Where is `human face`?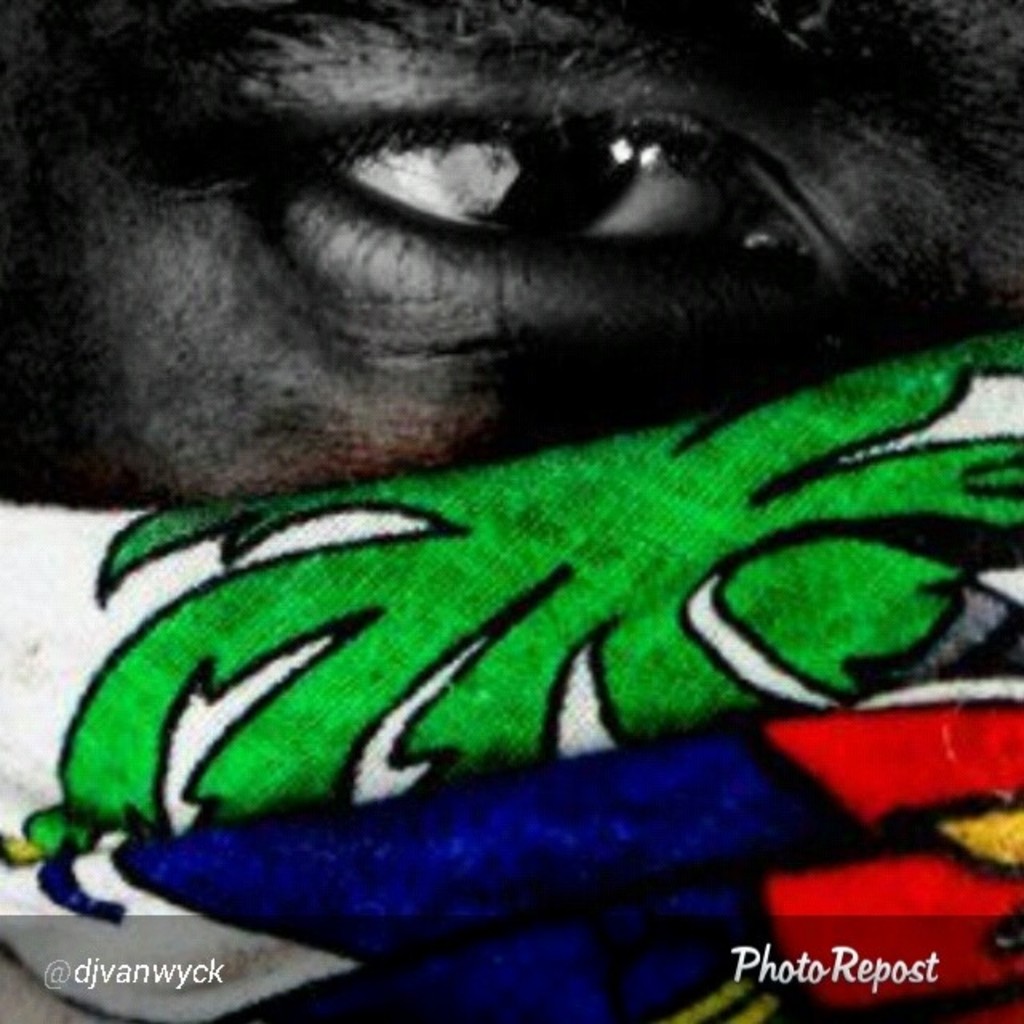
[0, 0, 1022, 507].
